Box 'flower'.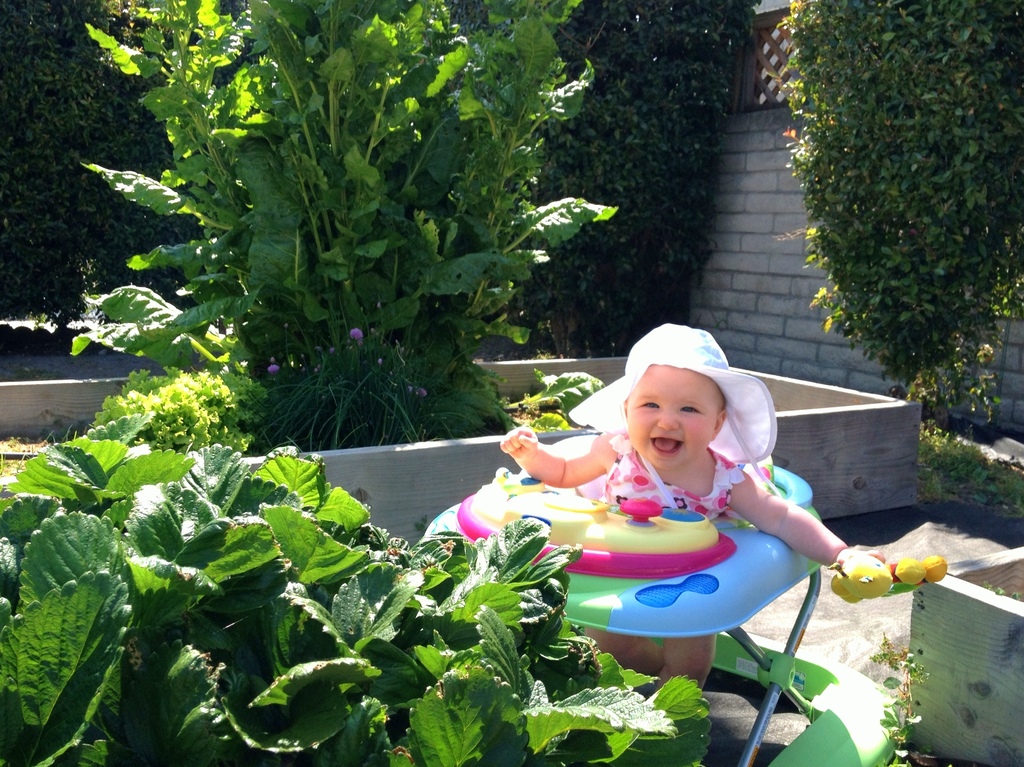
{"left": 346, "top": 321, "right": 367, "bottom": 343}.
